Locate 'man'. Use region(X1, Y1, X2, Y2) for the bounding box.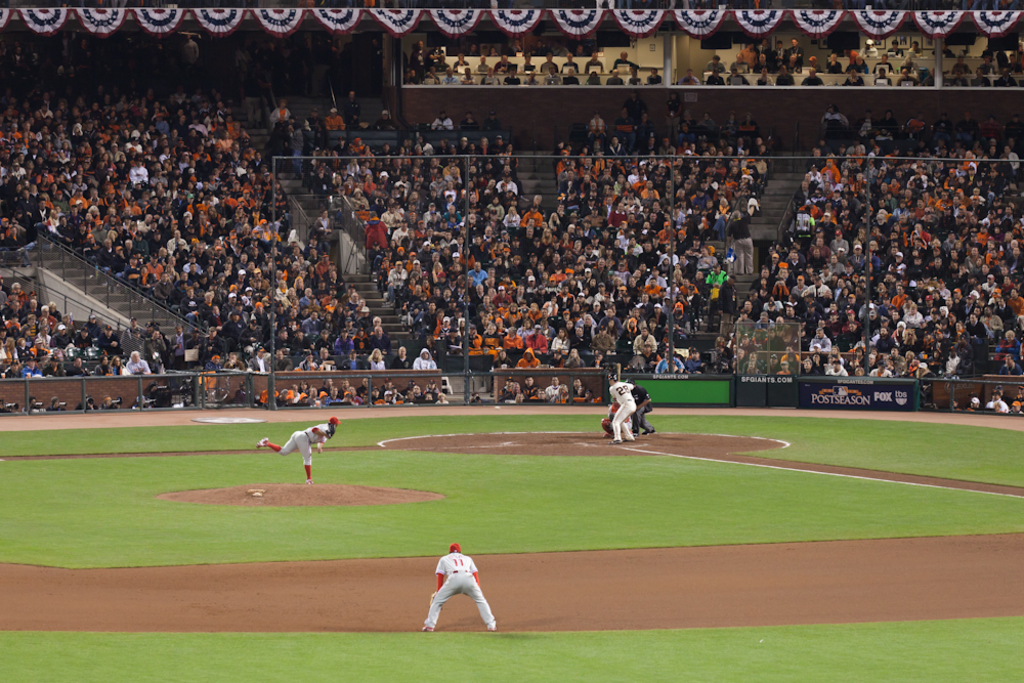
region(646, 69, 662, 85).
